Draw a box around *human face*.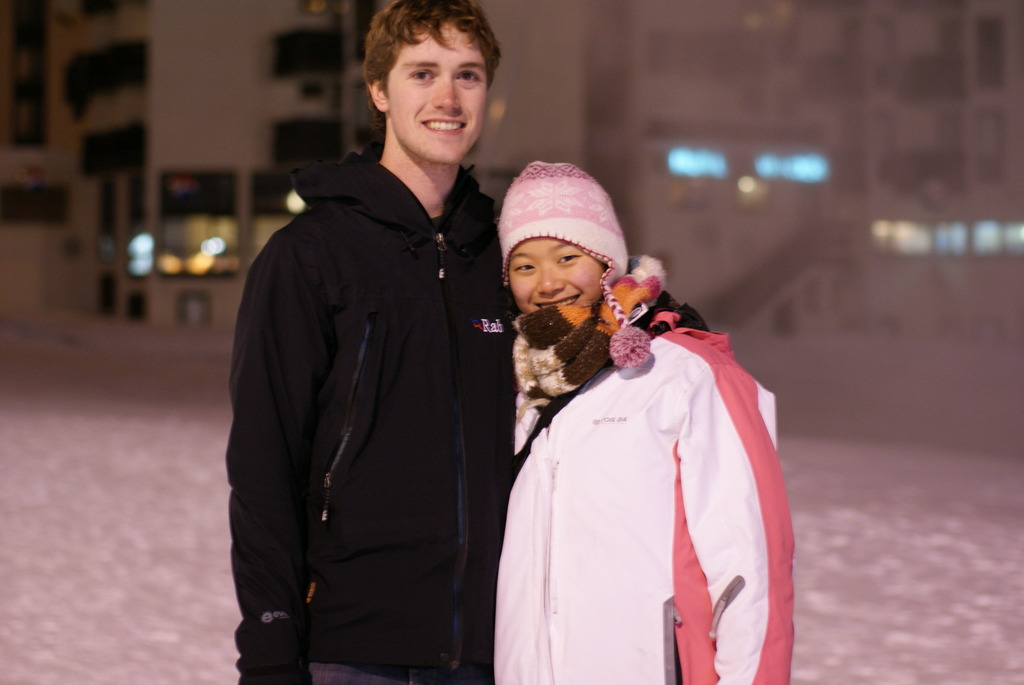
[514, 237, 609, 305].
